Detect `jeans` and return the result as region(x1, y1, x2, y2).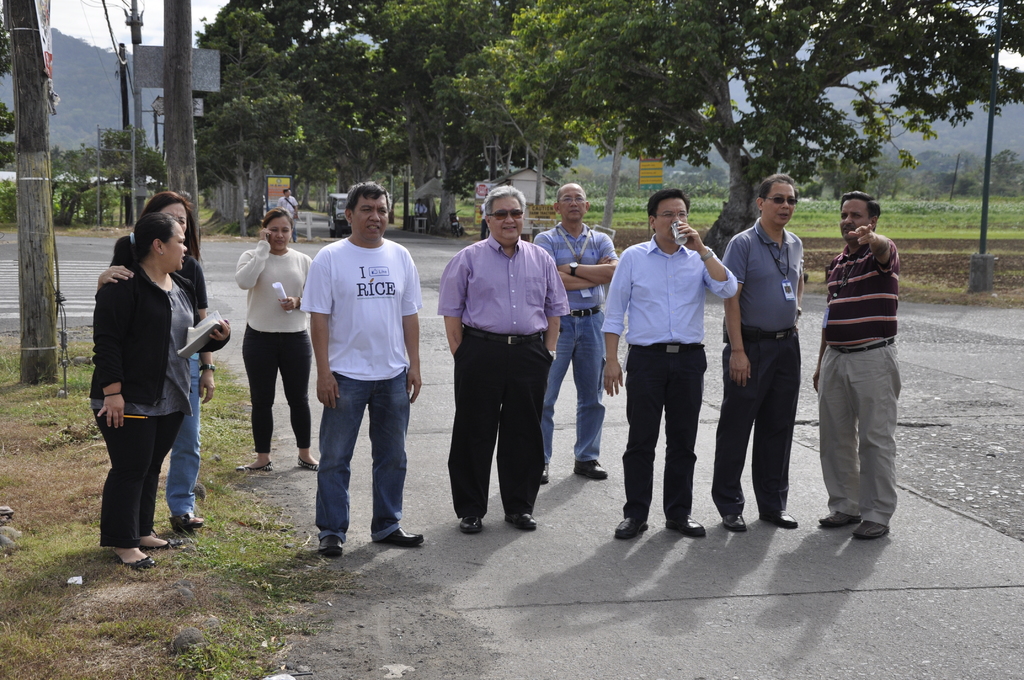
region(620, 353, 708, 522).
